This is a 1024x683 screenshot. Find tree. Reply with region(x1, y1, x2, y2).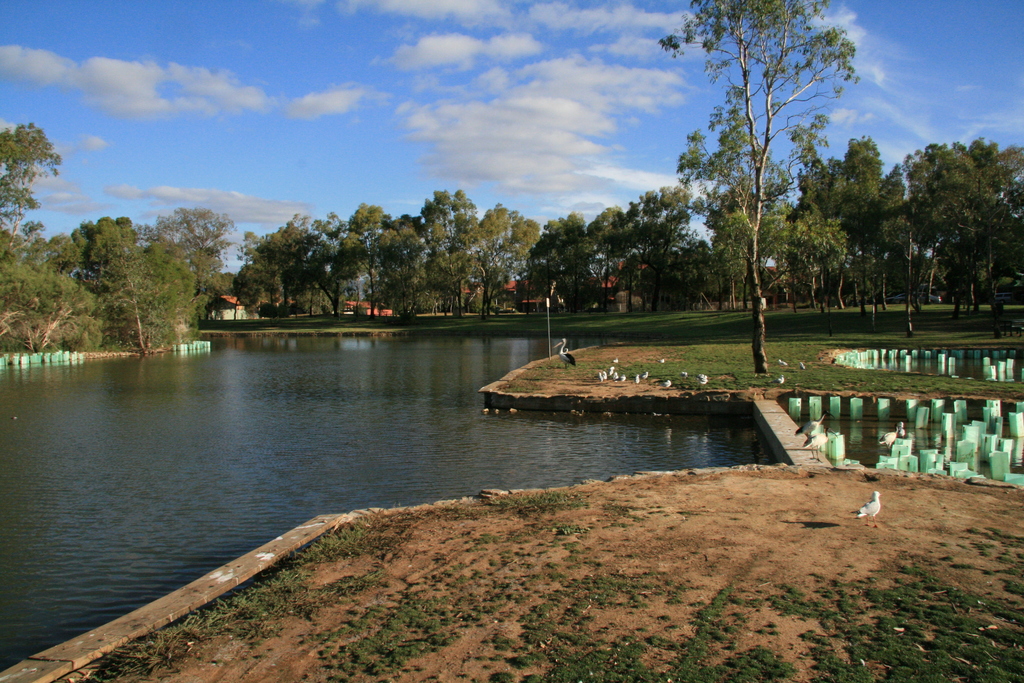
region(236, 219, 315, 315).
